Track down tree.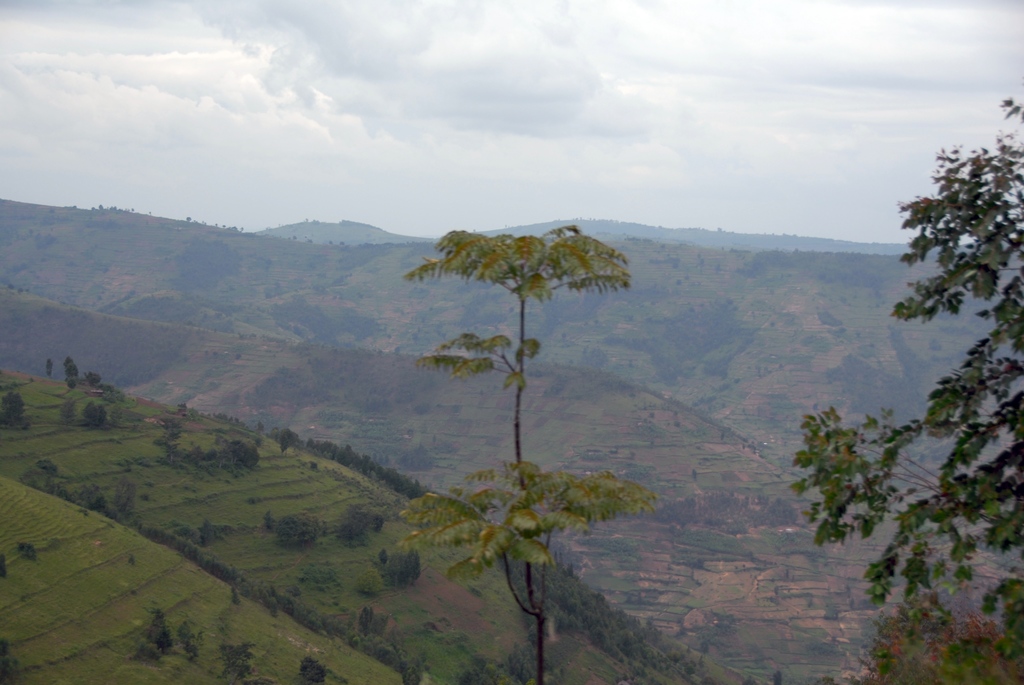
Tracked to [x1=182, y1=211, x2=194, y2=225].
